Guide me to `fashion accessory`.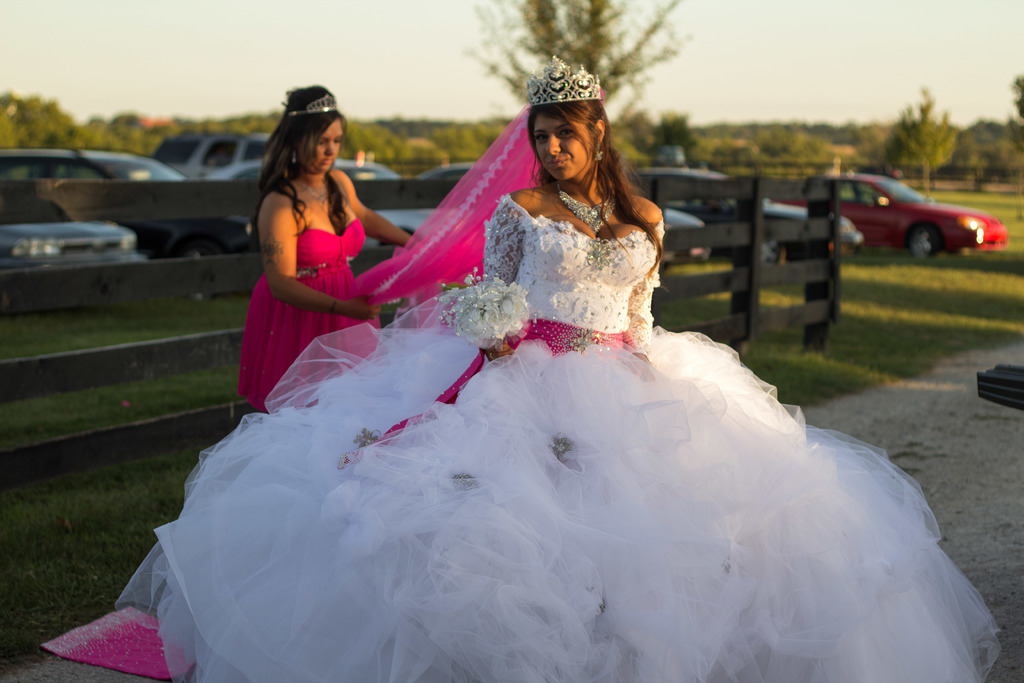
Guidance: [596,151,602,163].
